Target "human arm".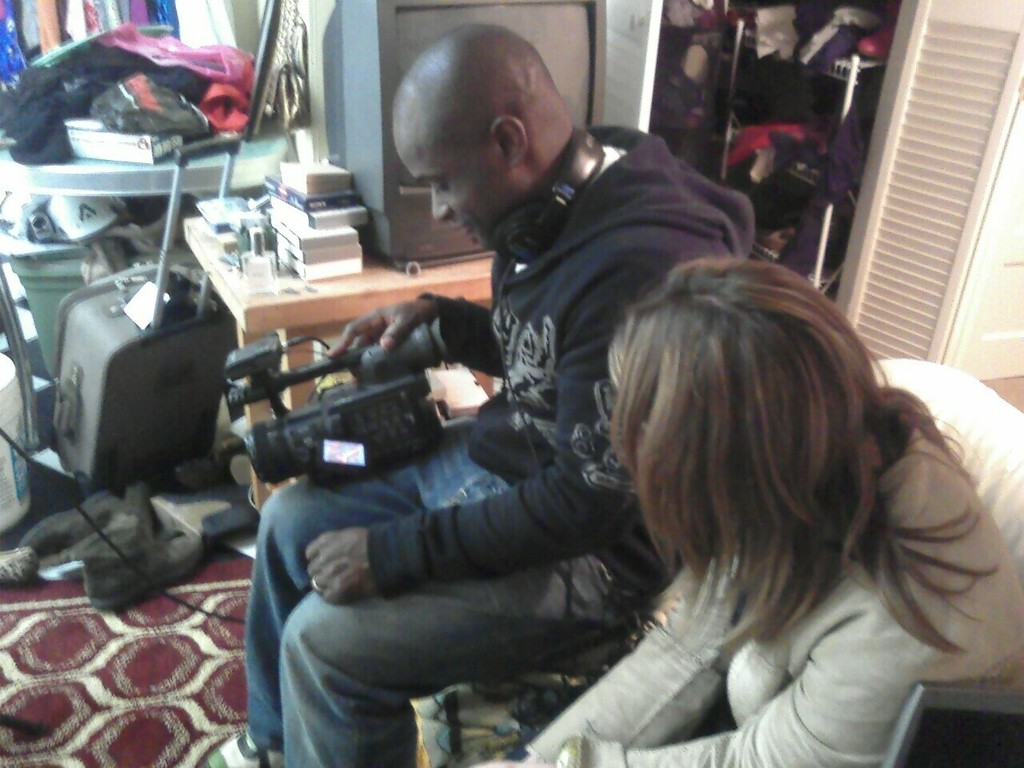
Target region: [left=322, top=298, right=503, bottom=377].
